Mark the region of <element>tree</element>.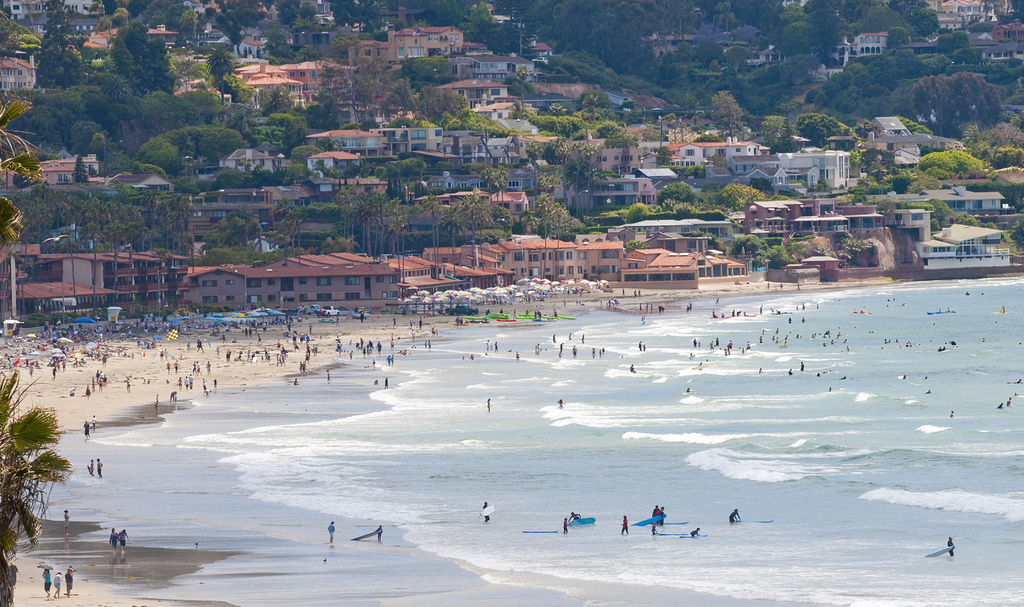
Region: x1=499, y1=168, x2=506, y2=199.
